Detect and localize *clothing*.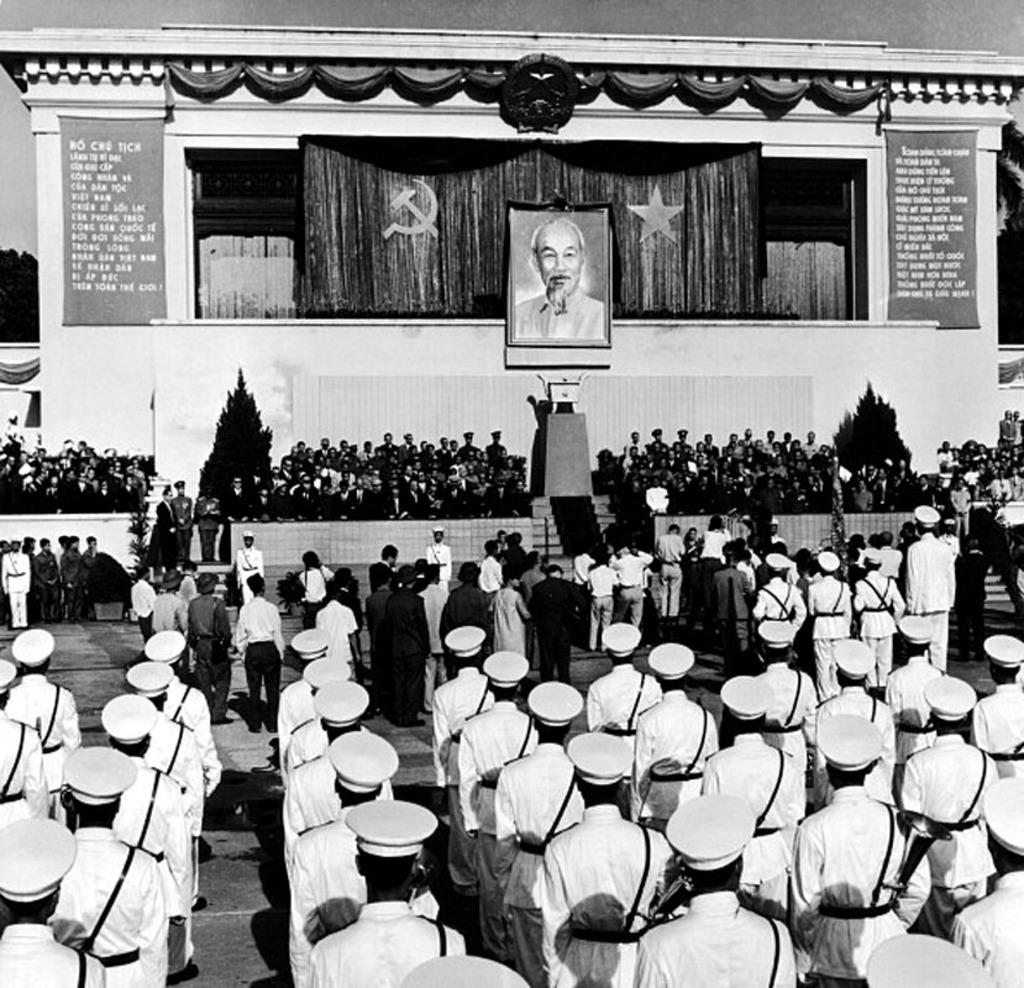
Localized at <region>0, 706, 46, 823</region>.
